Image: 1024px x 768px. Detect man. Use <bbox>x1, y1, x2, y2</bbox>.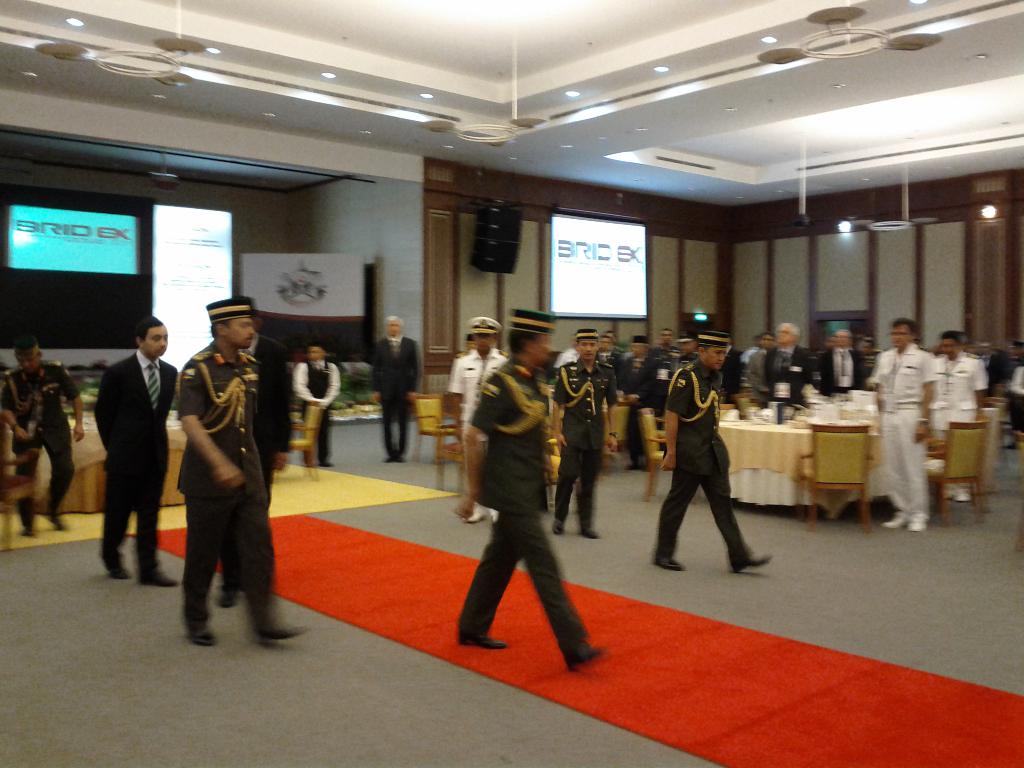
<bbox>172, 297, 314, 653</bbox>.
